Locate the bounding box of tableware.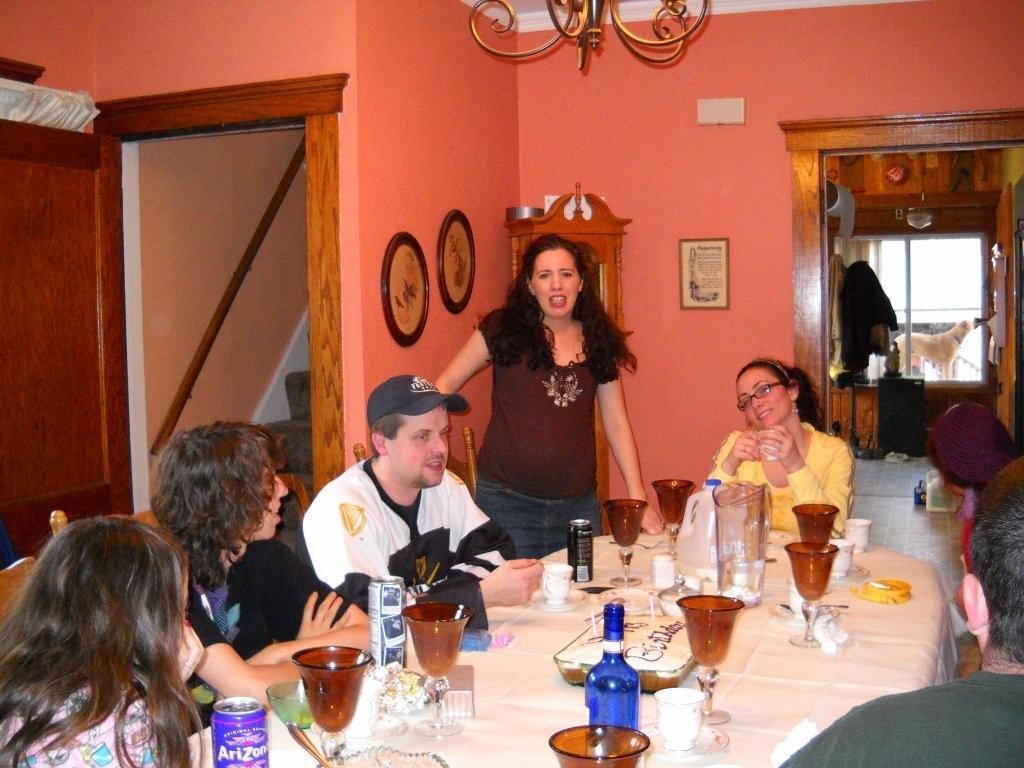
Bounding box: select_region(676, 597, 740, 727).
